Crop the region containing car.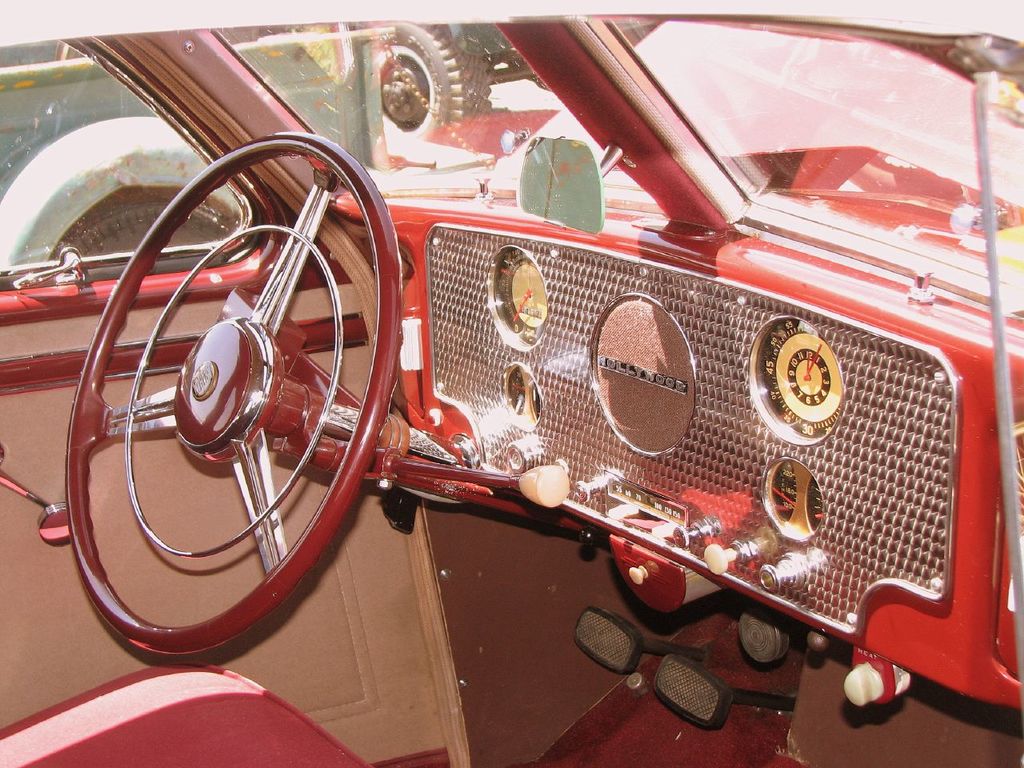
Crop region: <region>0, 22, 490, 276</region>.
